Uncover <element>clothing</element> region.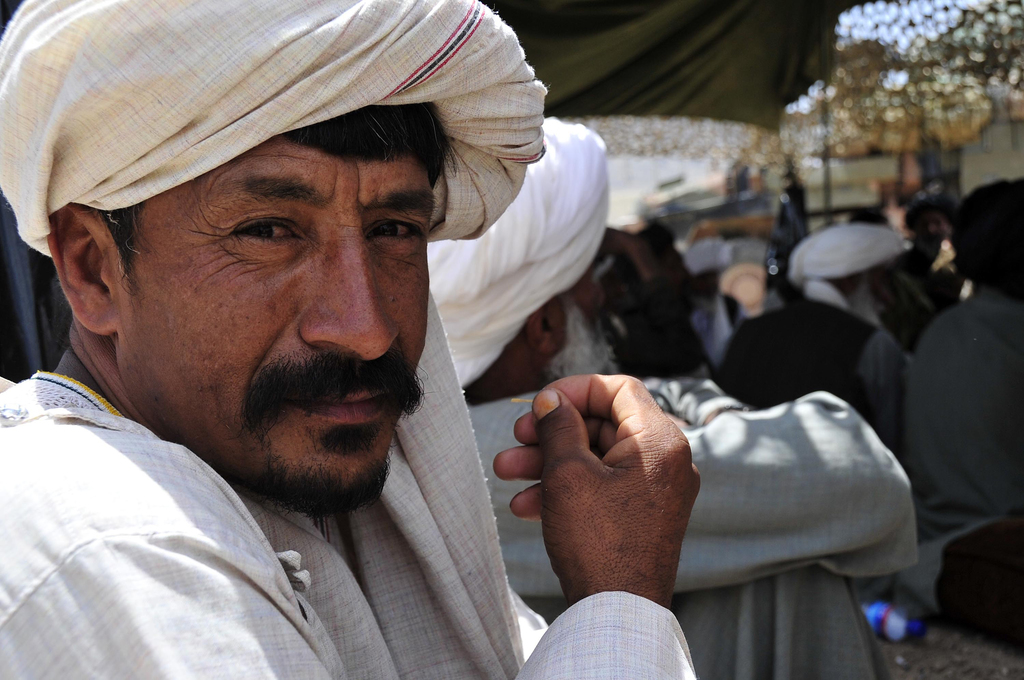
Uncovered: bbox=(427, 118, 618, 390).
